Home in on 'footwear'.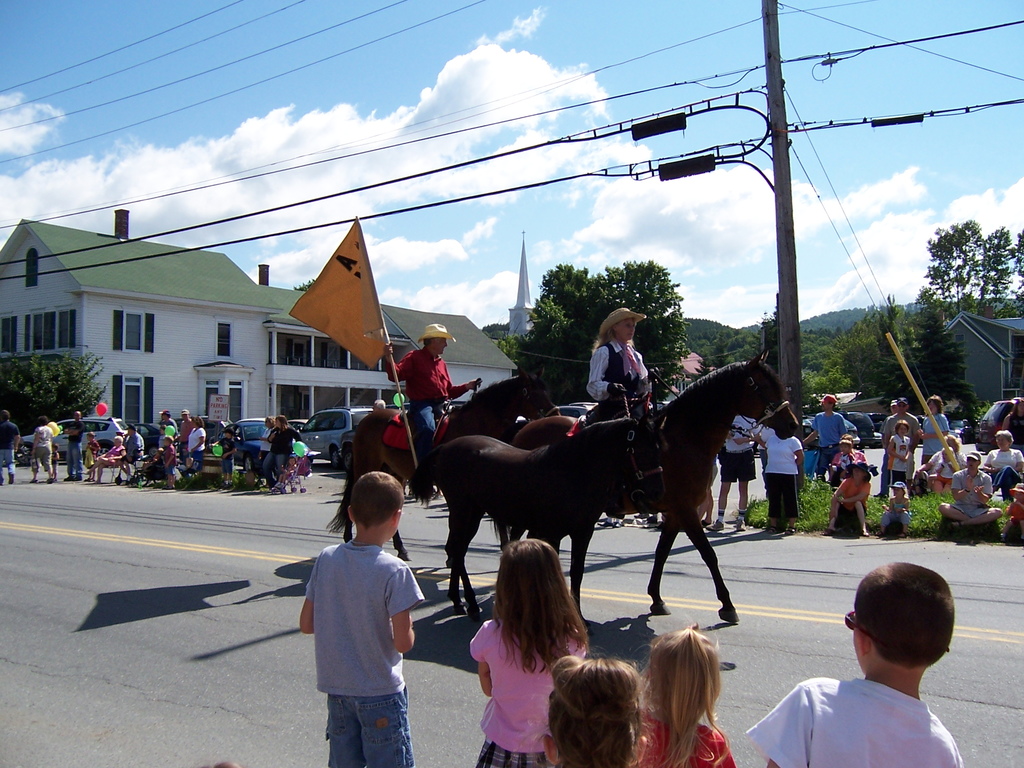
Homed in at [65, 474, 82, 481].
